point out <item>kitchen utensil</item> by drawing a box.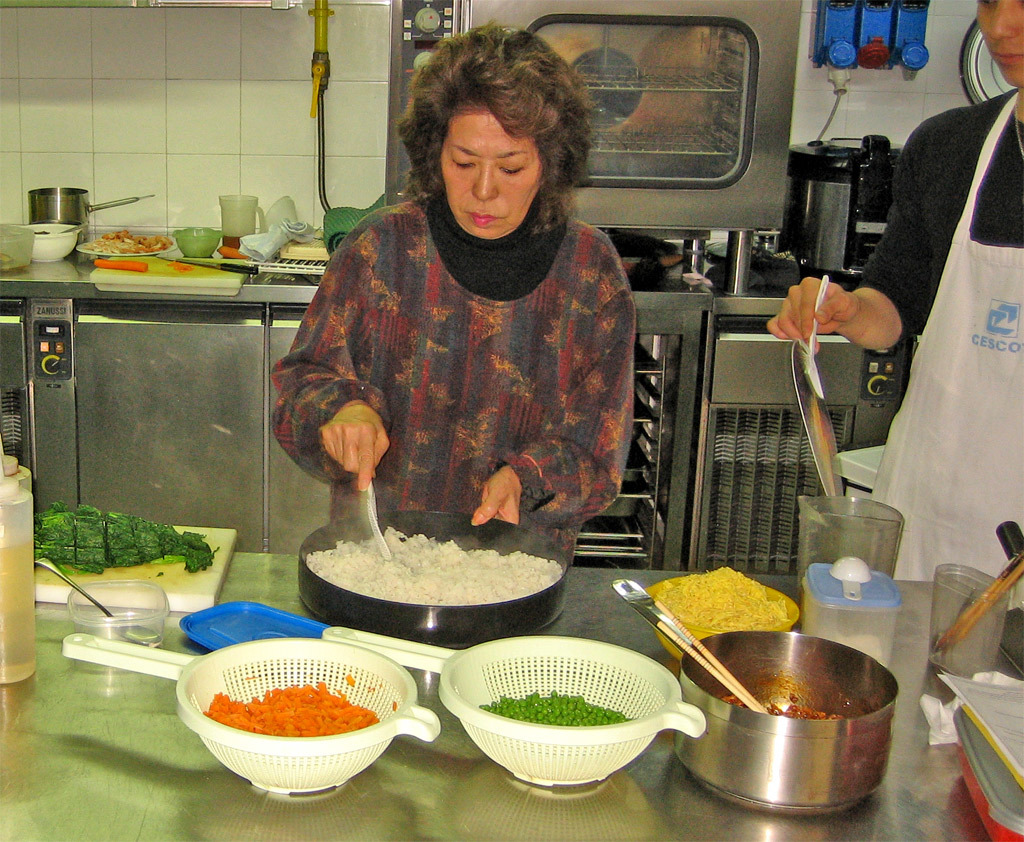
364:481:405:565.
